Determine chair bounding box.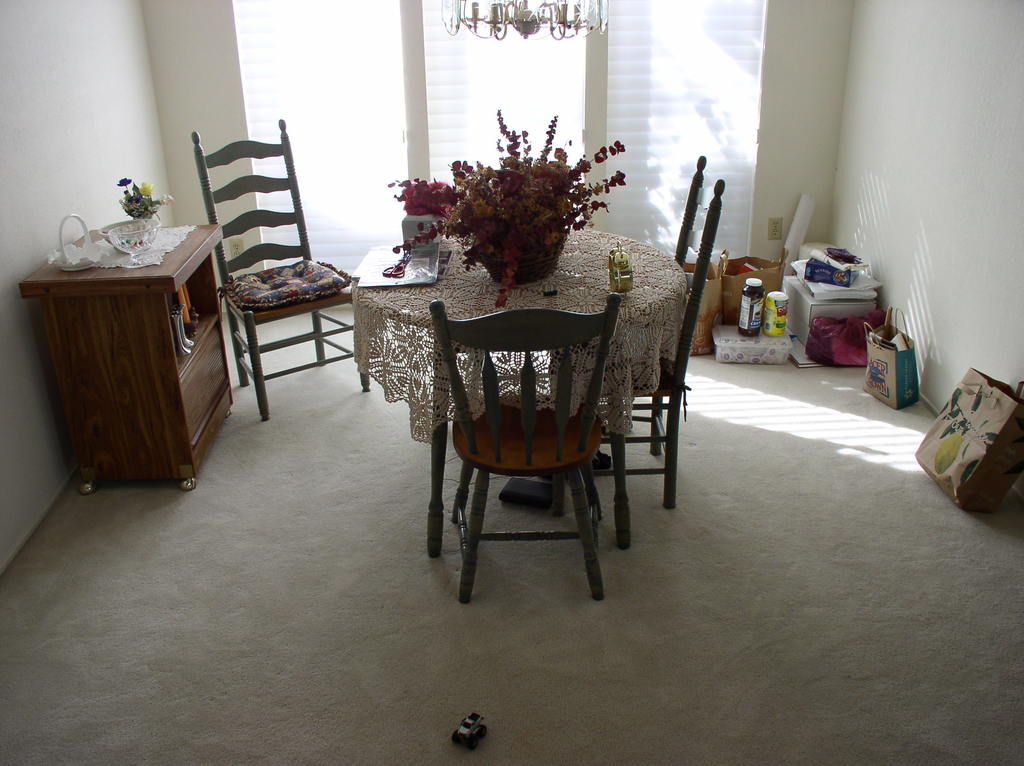
Determined: [191, 120, 374, 417].
